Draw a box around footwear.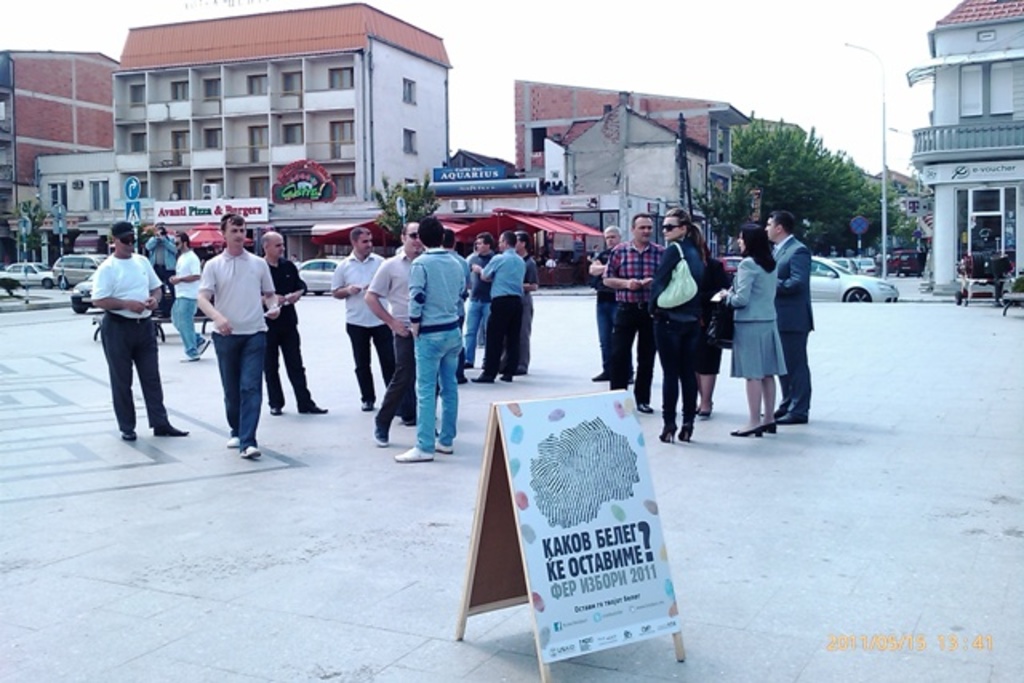
box=[469, 369, 496, 387].
